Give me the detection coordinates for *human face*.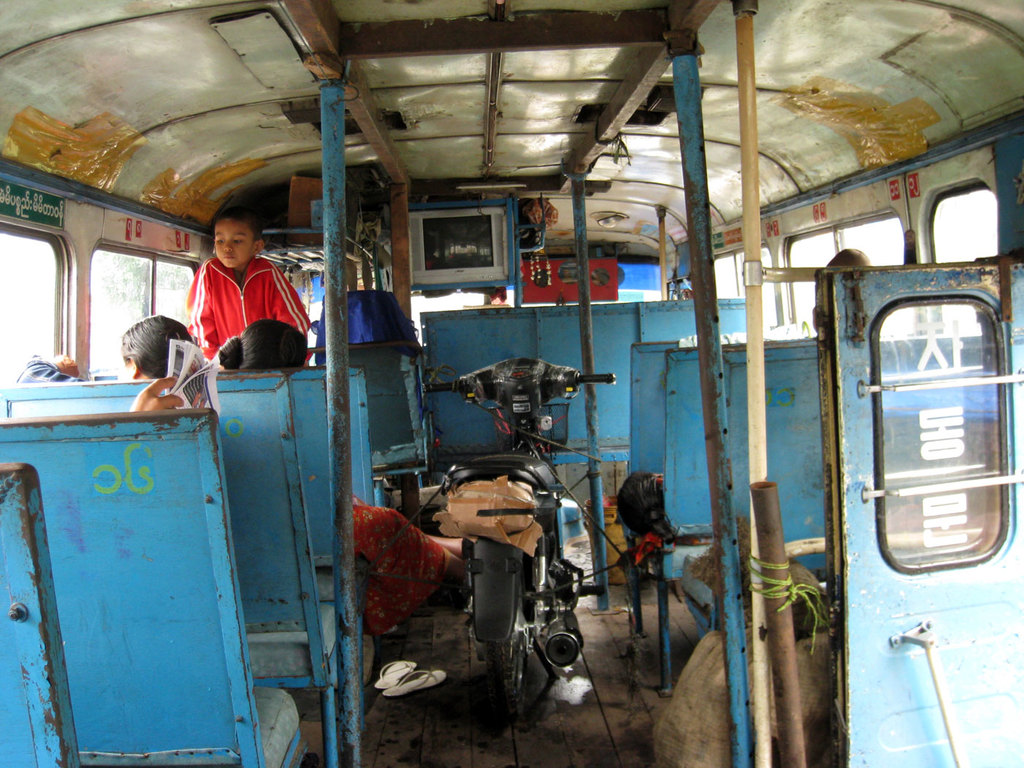
bbox=(214, 217, 257, 272).
